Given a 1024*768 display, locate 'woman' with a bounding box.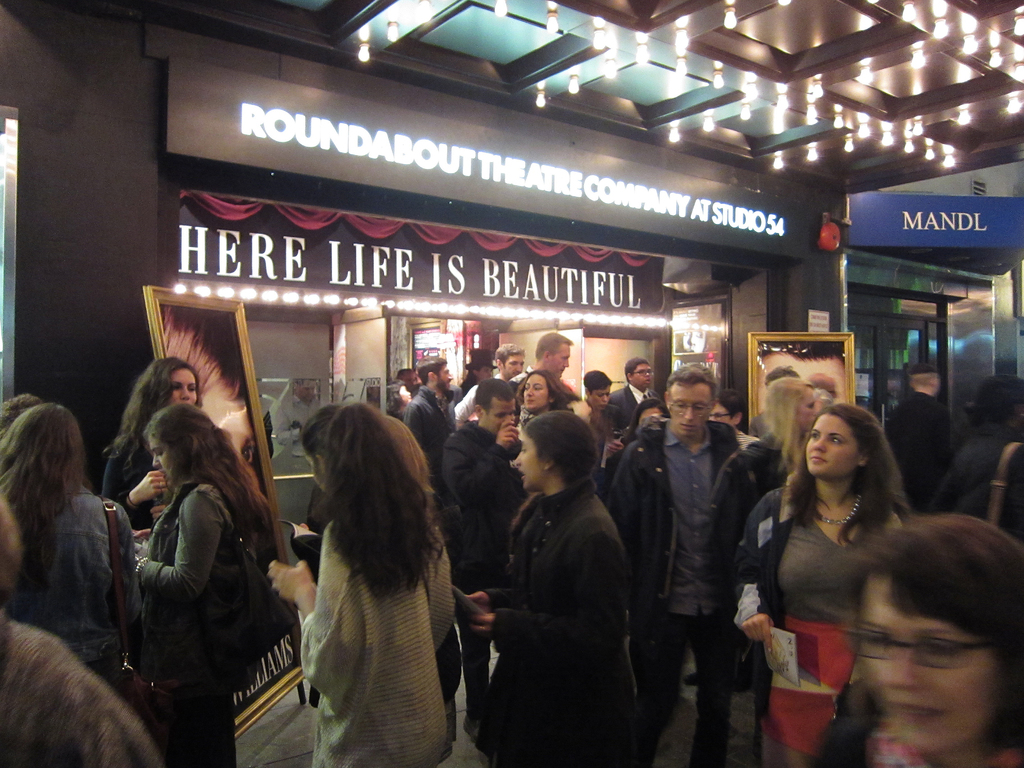
Located: [580, 368, 622, 431].
